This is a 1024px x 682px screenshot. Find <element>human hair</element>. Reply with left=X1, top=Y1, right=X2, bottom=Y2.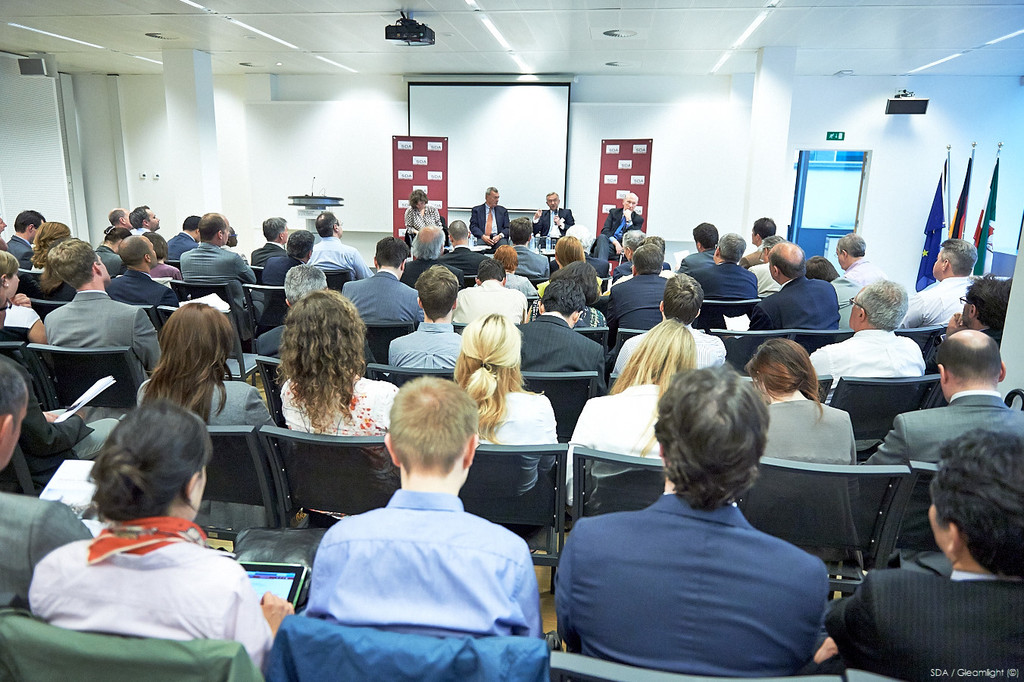
left=14, top=207, right=46, bottom=232.
